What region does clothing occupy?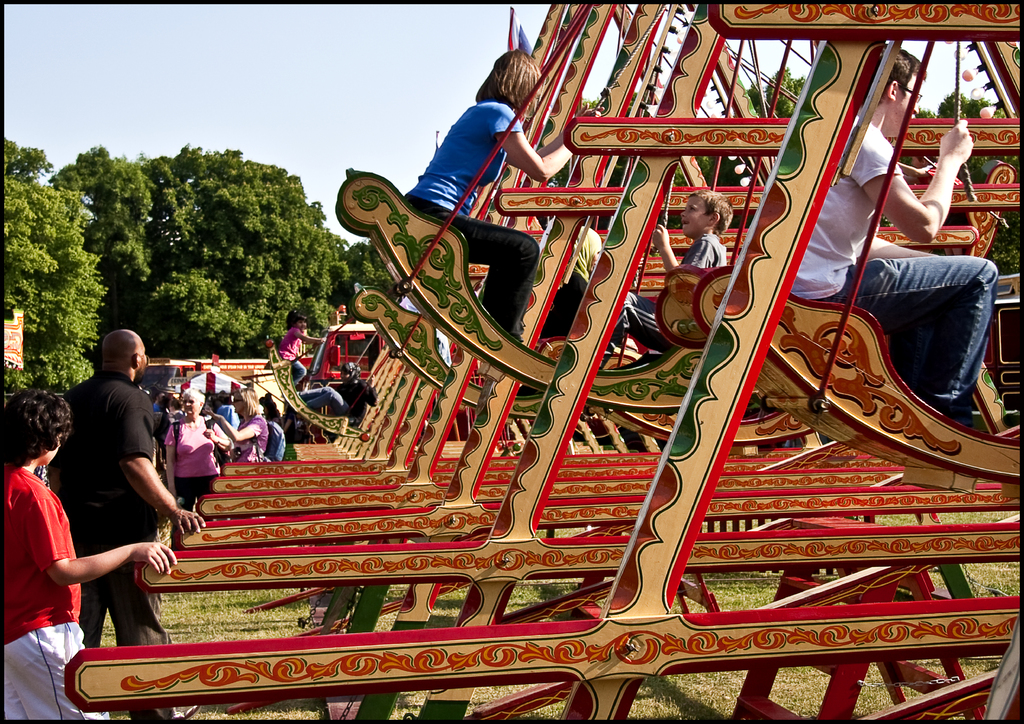
x1=541 y1=264 x2=678 y2=344.
